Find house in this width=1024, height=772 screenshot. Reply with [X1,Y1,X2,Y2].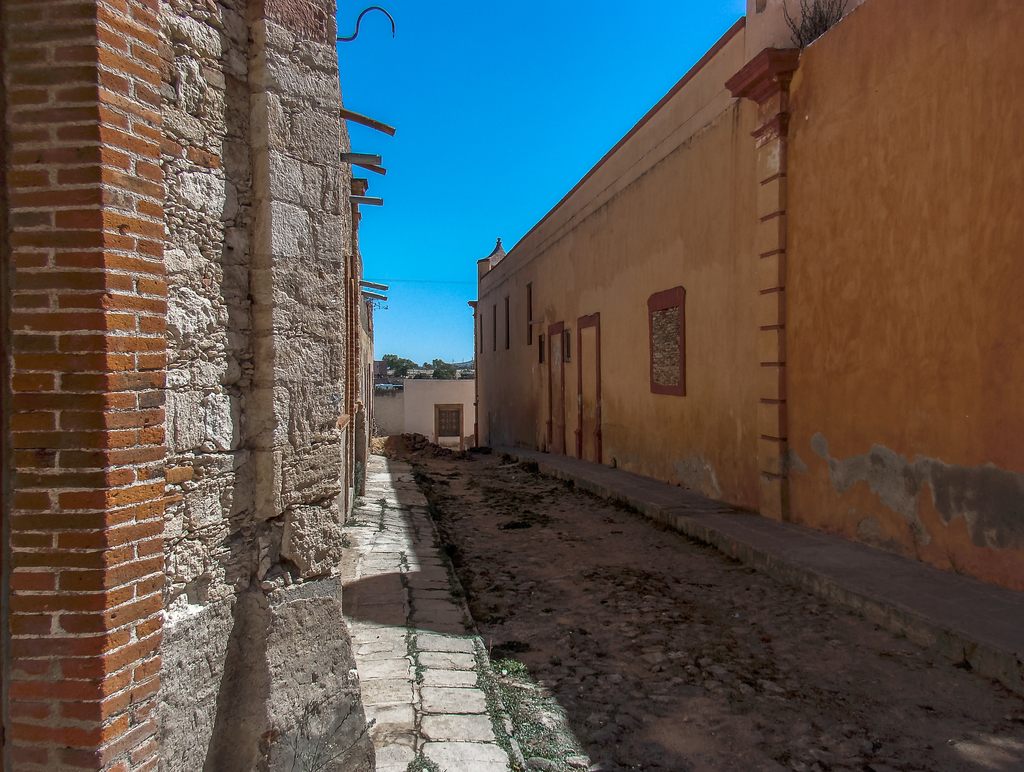
[374,380,474,453].
